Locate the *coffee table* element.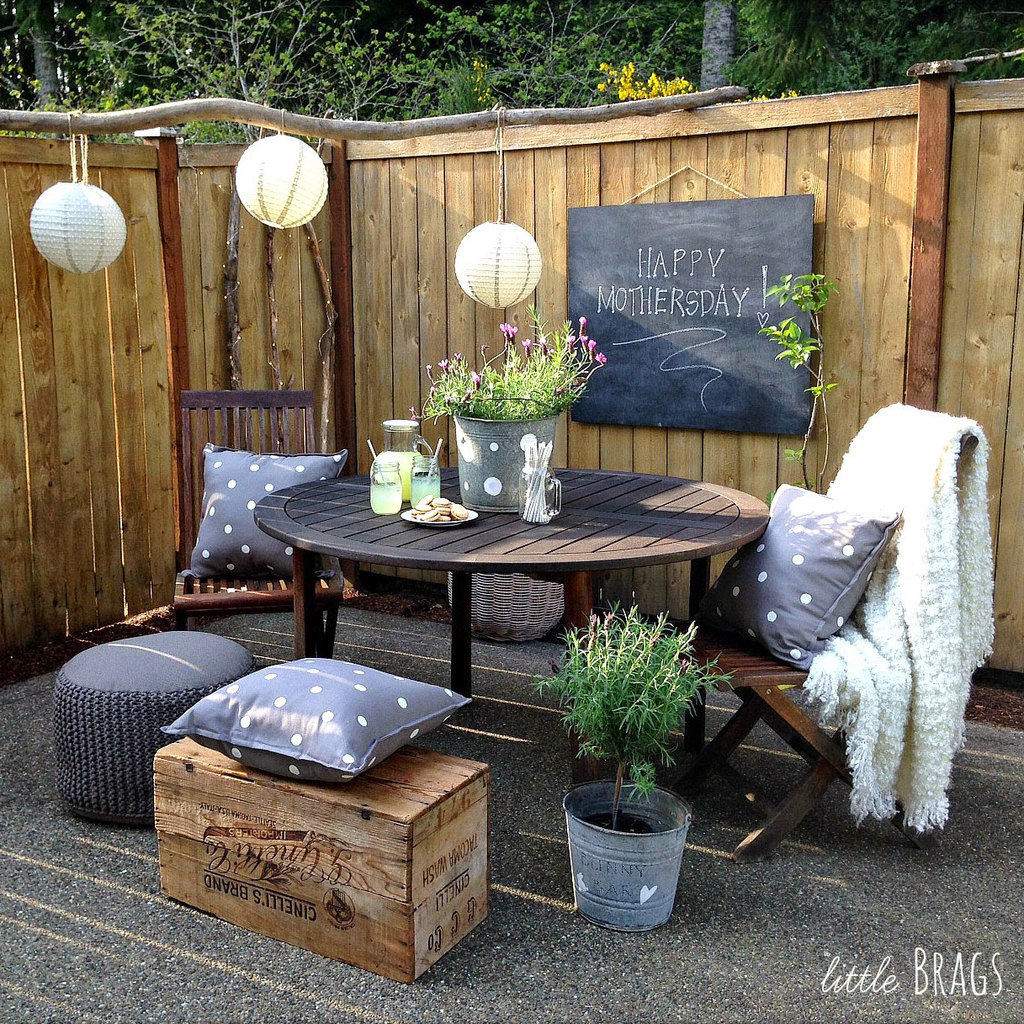
Element bbox: l=218, t=460, r=787, b=721.
